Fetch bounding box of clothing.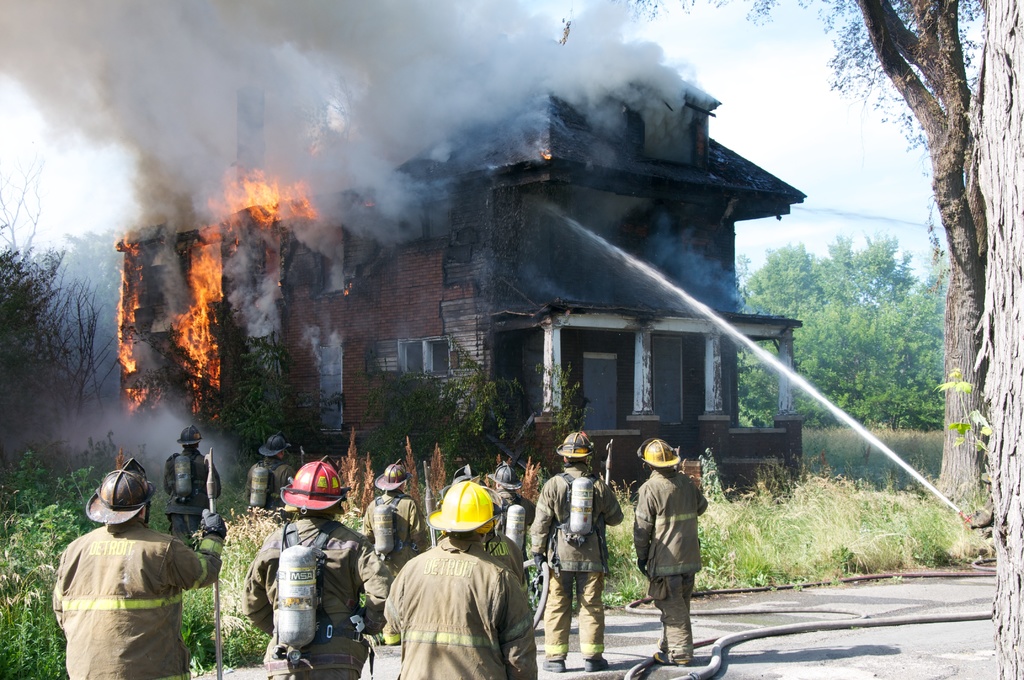
Bbox: {"x1": 240, "y1": 518, "x2": 391, "y2": 679}.
